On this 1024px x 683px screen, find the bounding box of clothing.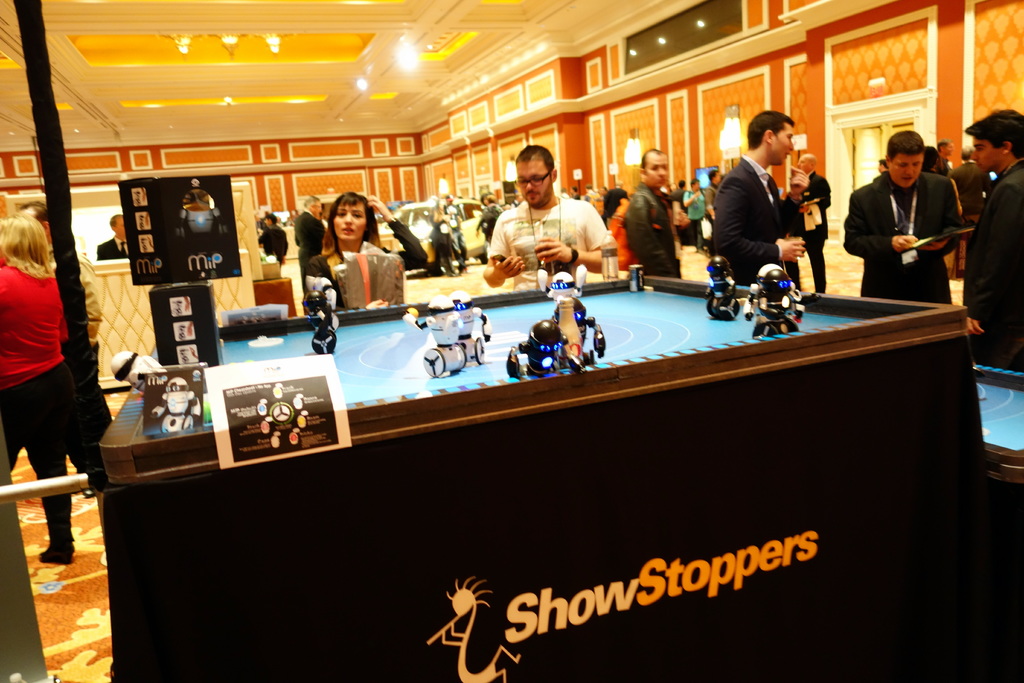
Bounding box: bbox=[611, 213, 639, 280].
